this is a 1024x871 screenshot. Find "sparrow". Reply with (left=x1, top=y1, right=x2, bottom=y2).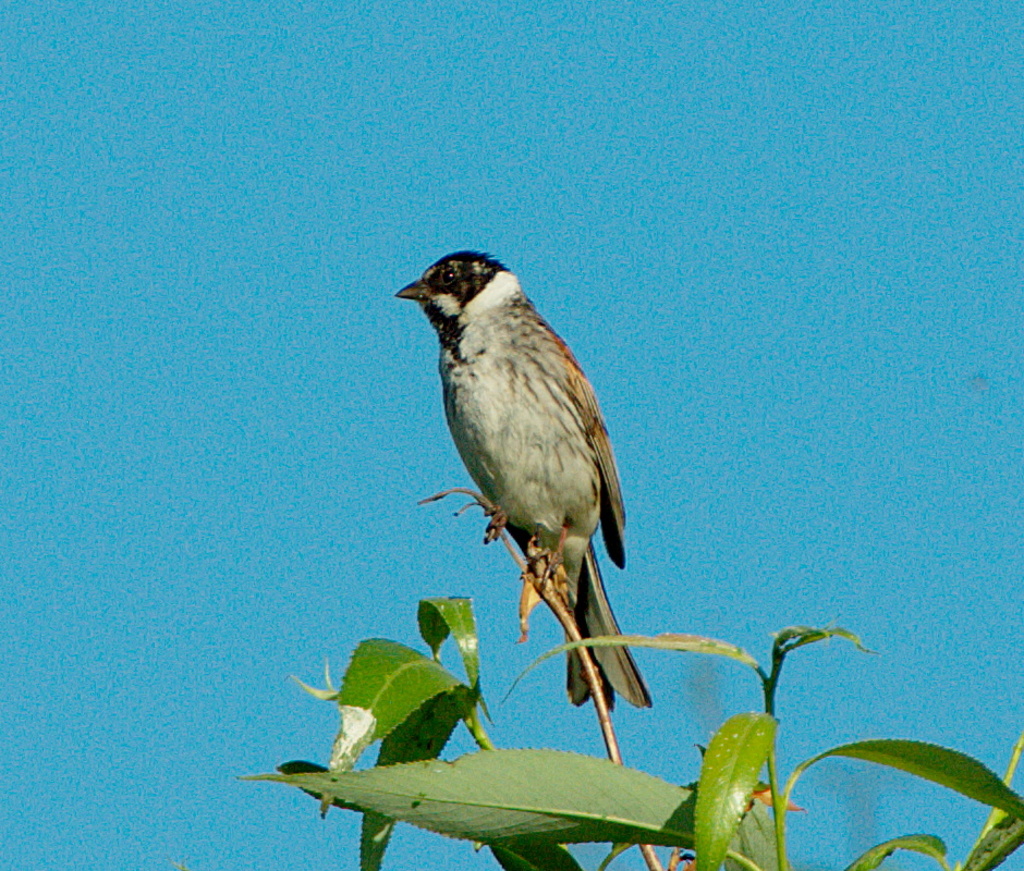
(left=394, top=250, right=656, bottom=709).
